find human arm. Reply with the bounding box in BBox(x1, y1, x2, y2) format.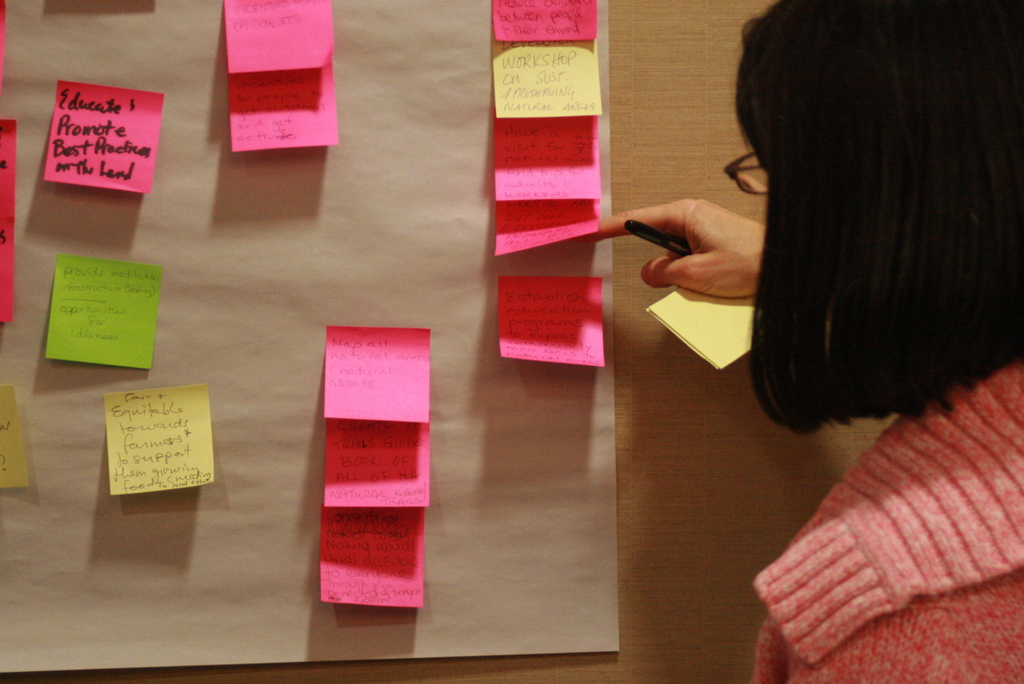
BBox(571, 175, 813, 357).
